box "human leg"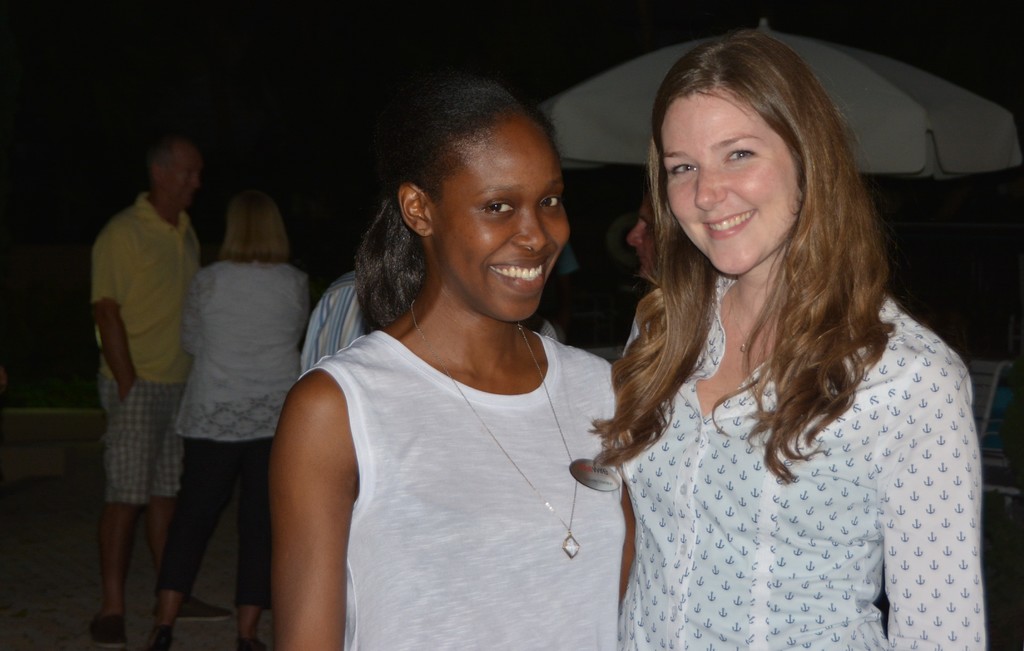
box=[156, 436, 249, 650]
